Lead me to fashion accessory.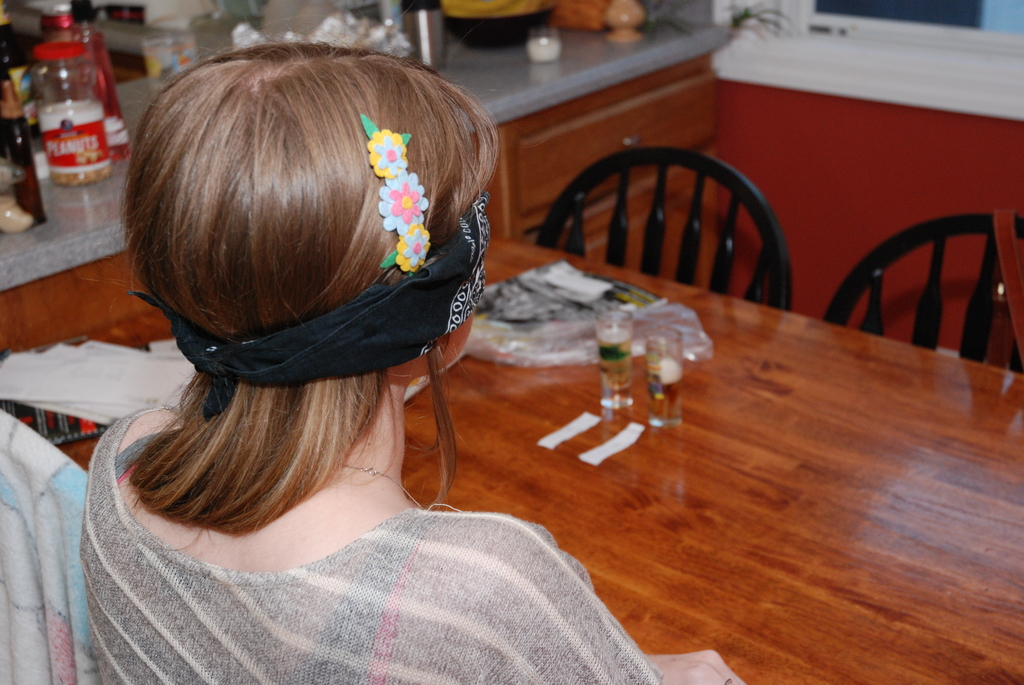
Lead to (x1=723, y1=676, x2=734, y2=684).
